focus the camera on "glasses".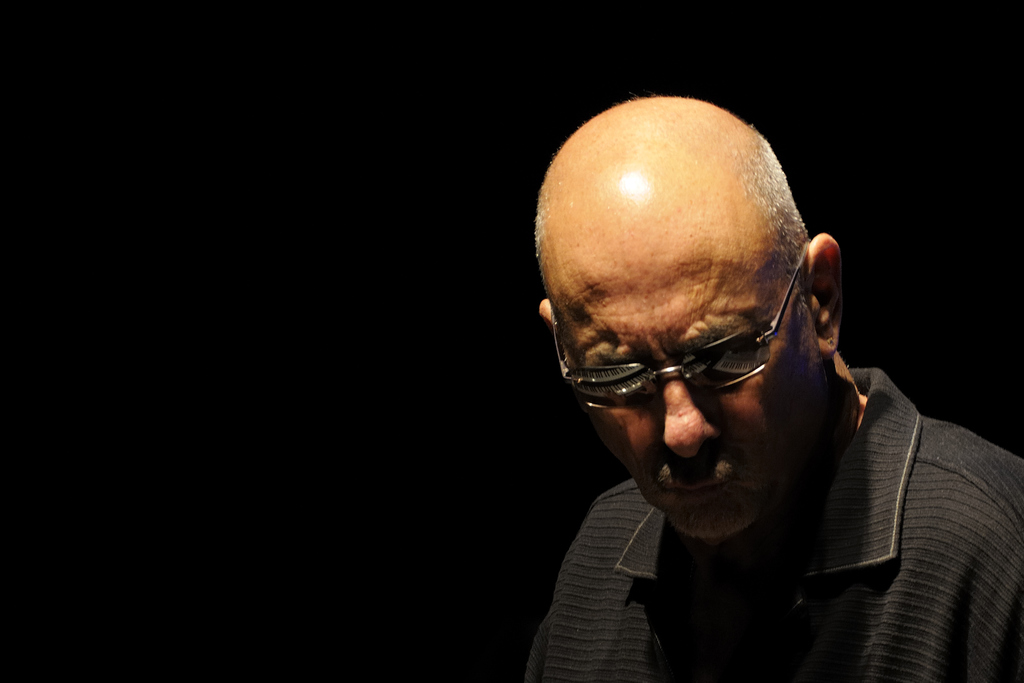
Focus region: detection(547, 235, 815, 416).
